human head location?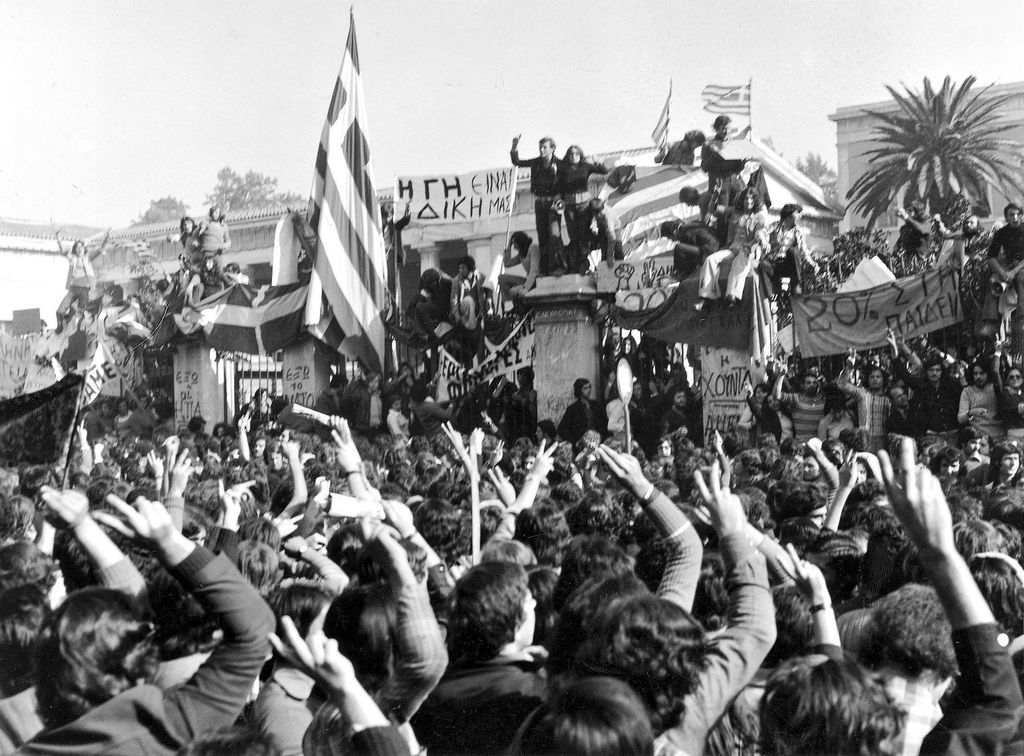
pyautogui.locateOnScreen(796, 374, 821, 400)
